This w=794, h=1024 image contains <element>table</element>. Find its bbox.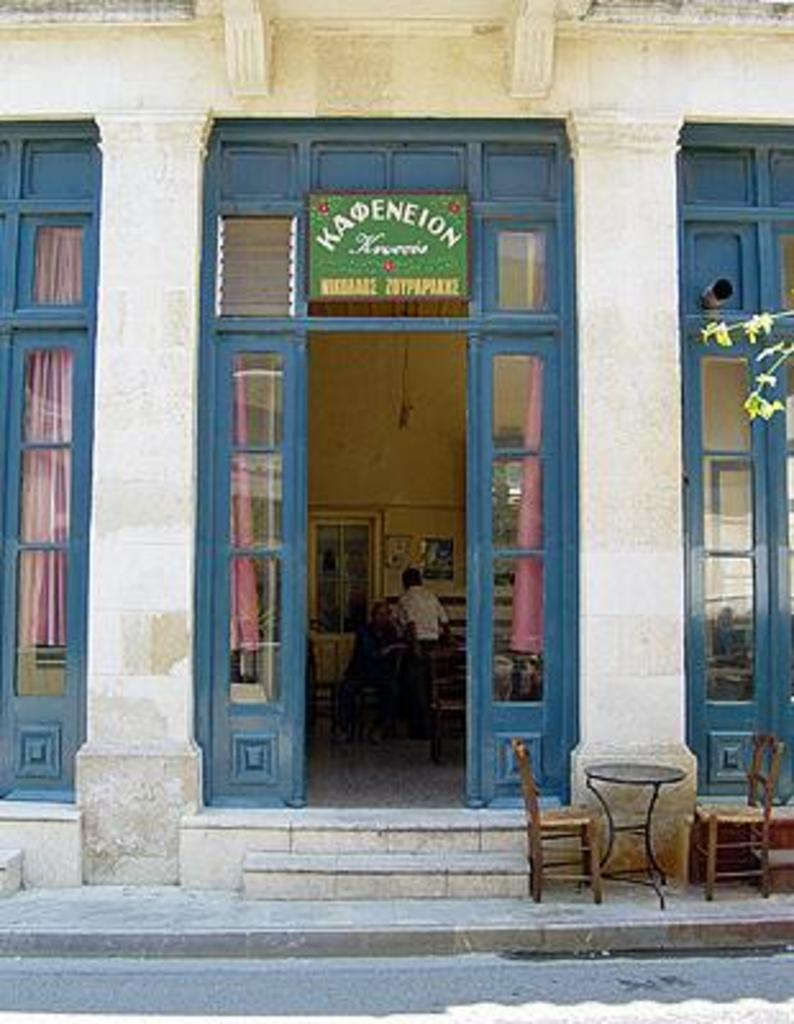
pyautogui.locateOnScreen(574, 755, 725, 901).
